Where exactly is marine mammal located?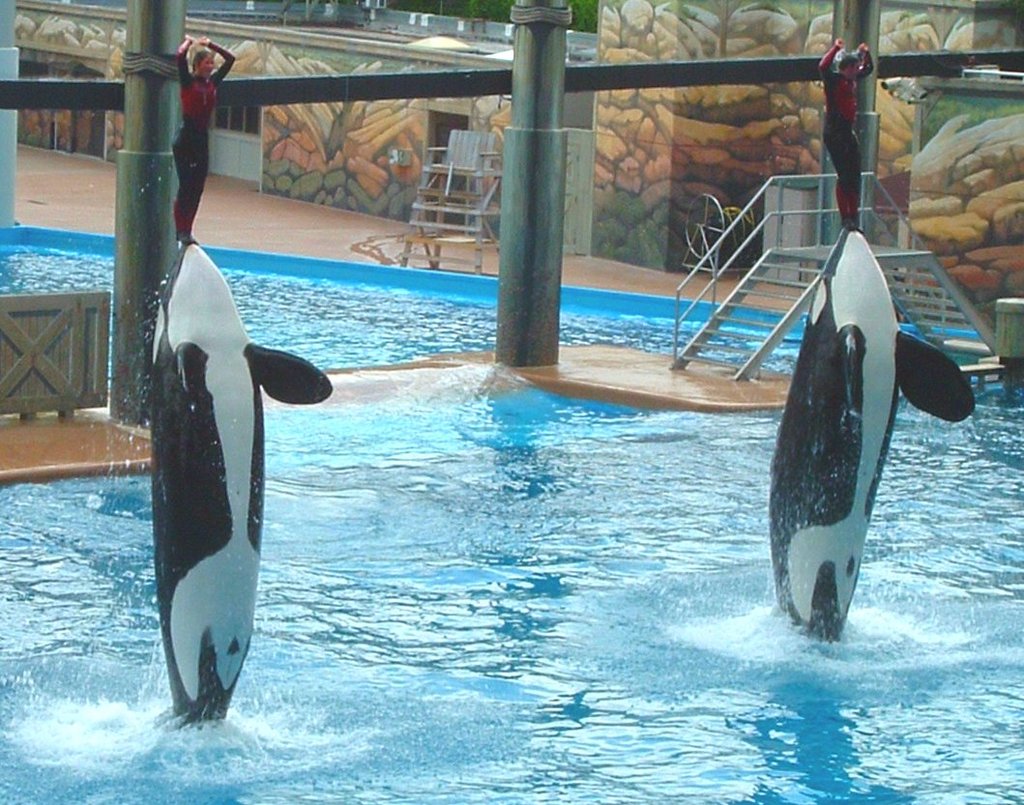
Its bounding box is BBox(766, 219, 973, 649).
